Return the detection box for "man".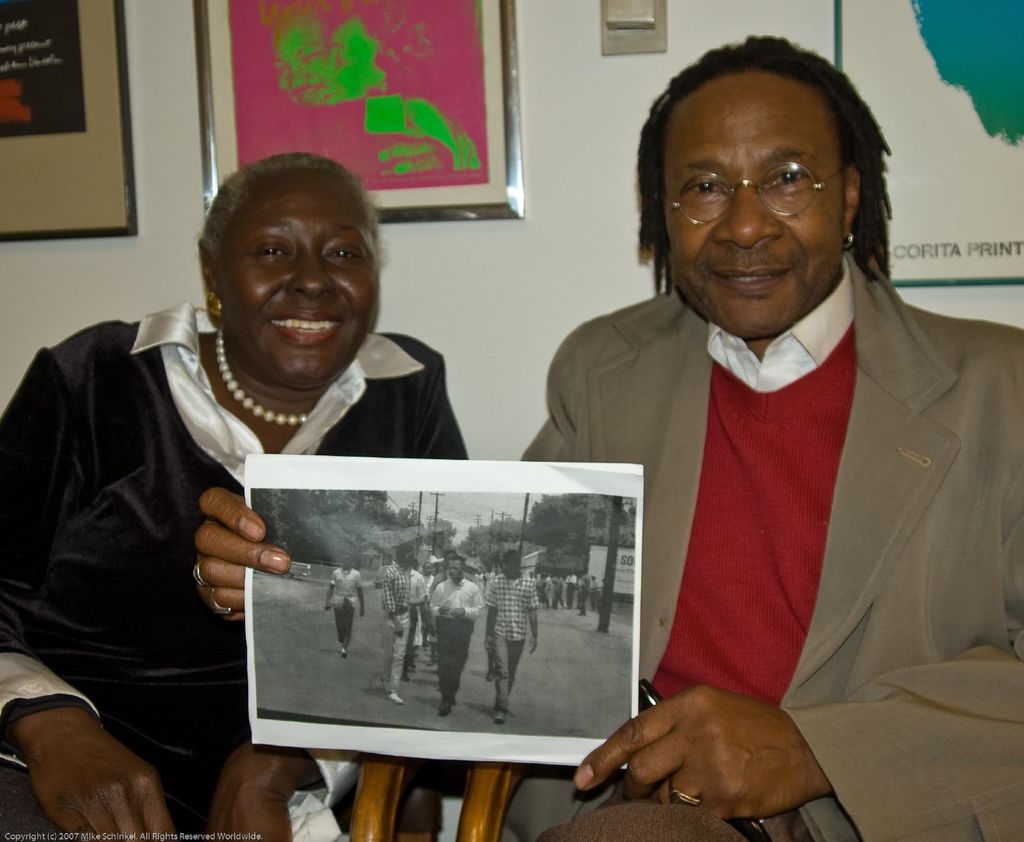
380,542,416,704.
